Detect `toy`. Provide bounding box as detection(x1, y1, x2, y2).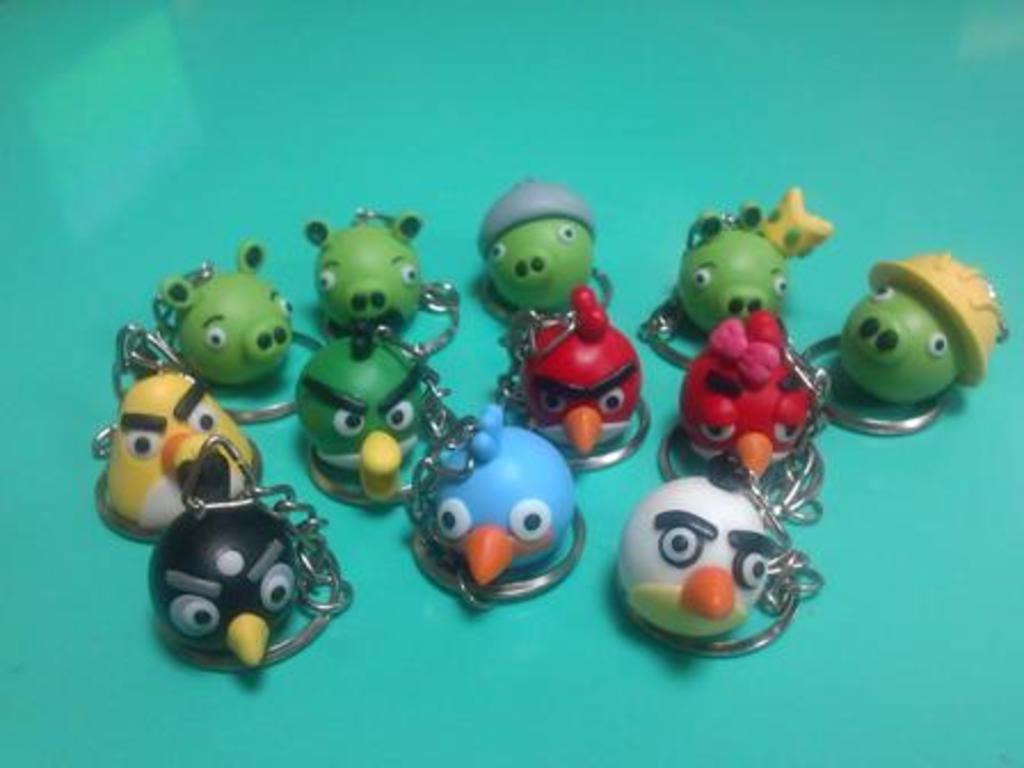
detection(496, 281, 649, 469).
